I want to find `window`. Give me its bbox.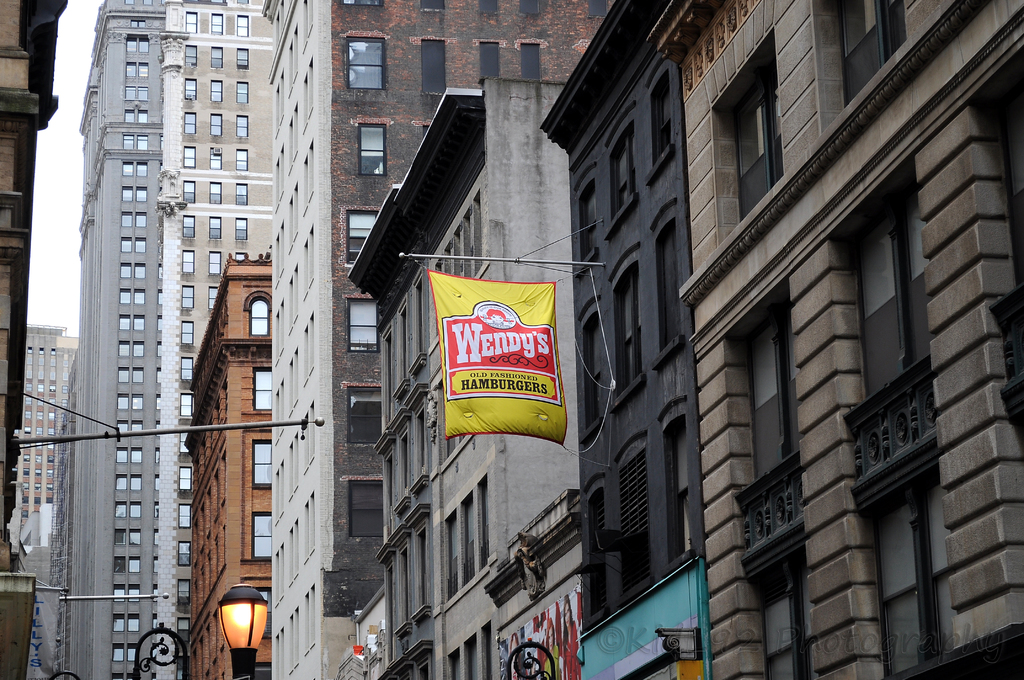
locate(209, 146, 221, 170).
